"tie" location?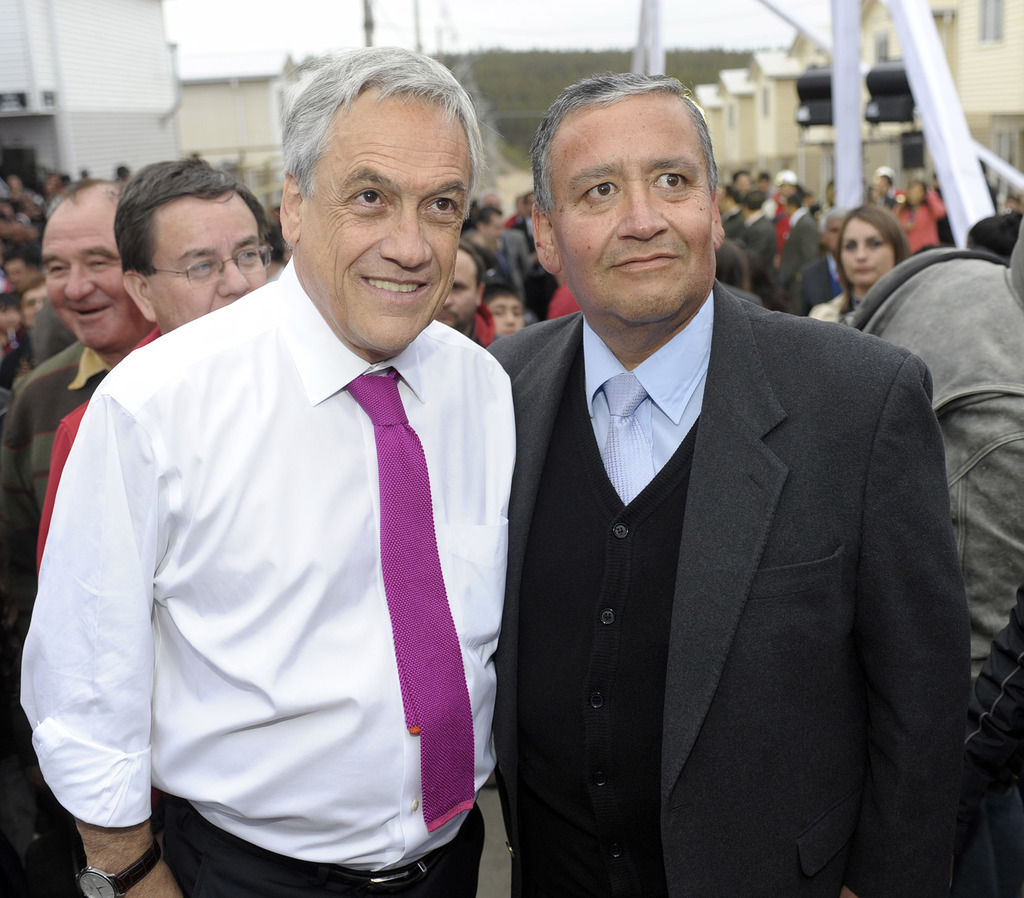
349:366:478:834
